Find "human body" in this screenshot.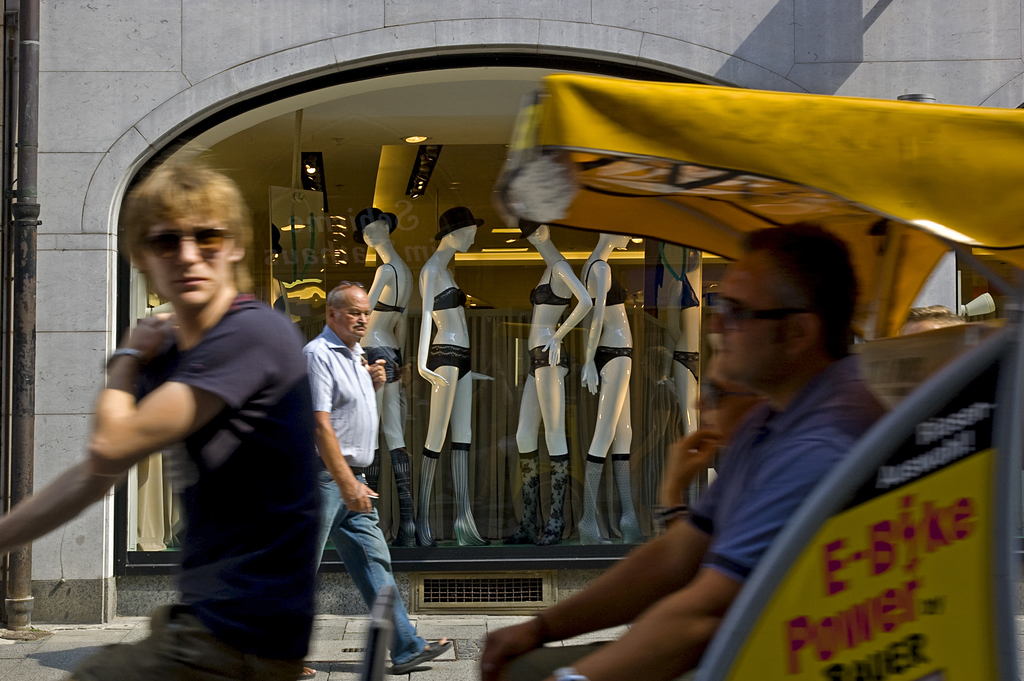
The bounding box for "human body" is 306 327 452 678.
